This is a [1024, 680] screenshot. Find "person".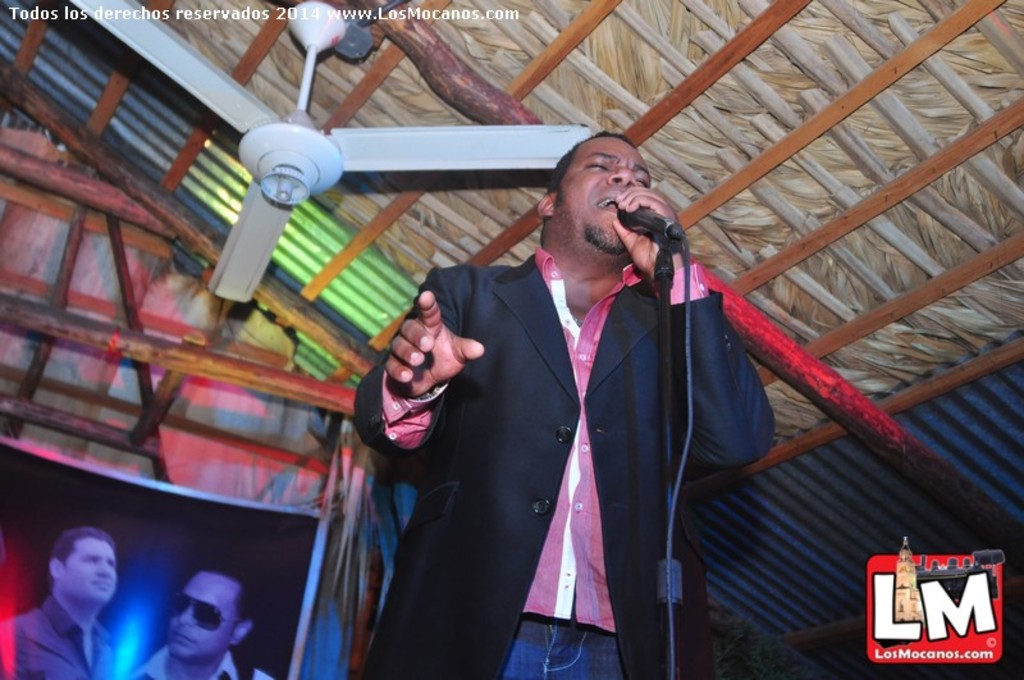
Bounding box: (129,563,287,679).
